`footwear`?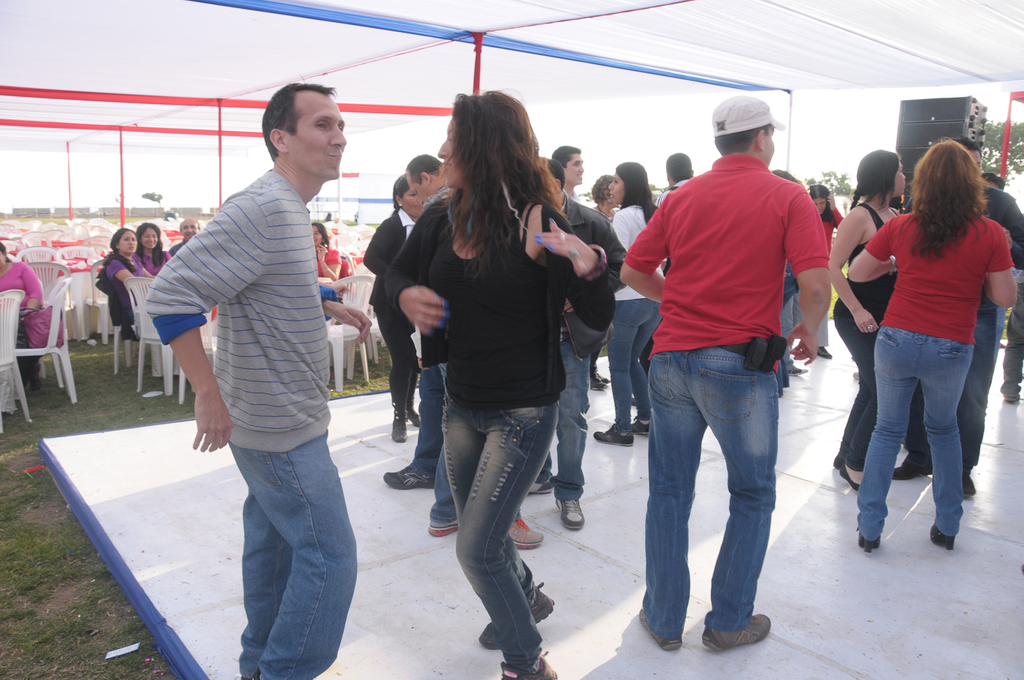
BBox(382, 459, 434, 489)
